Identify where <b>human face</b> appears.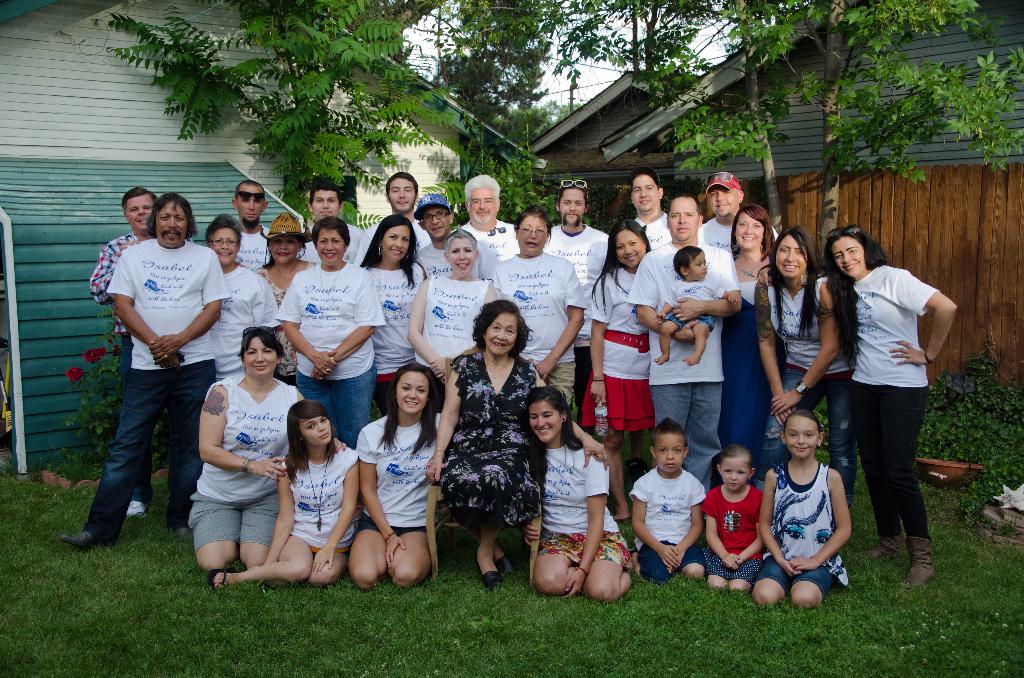
Appears at 635,178,659,215.
